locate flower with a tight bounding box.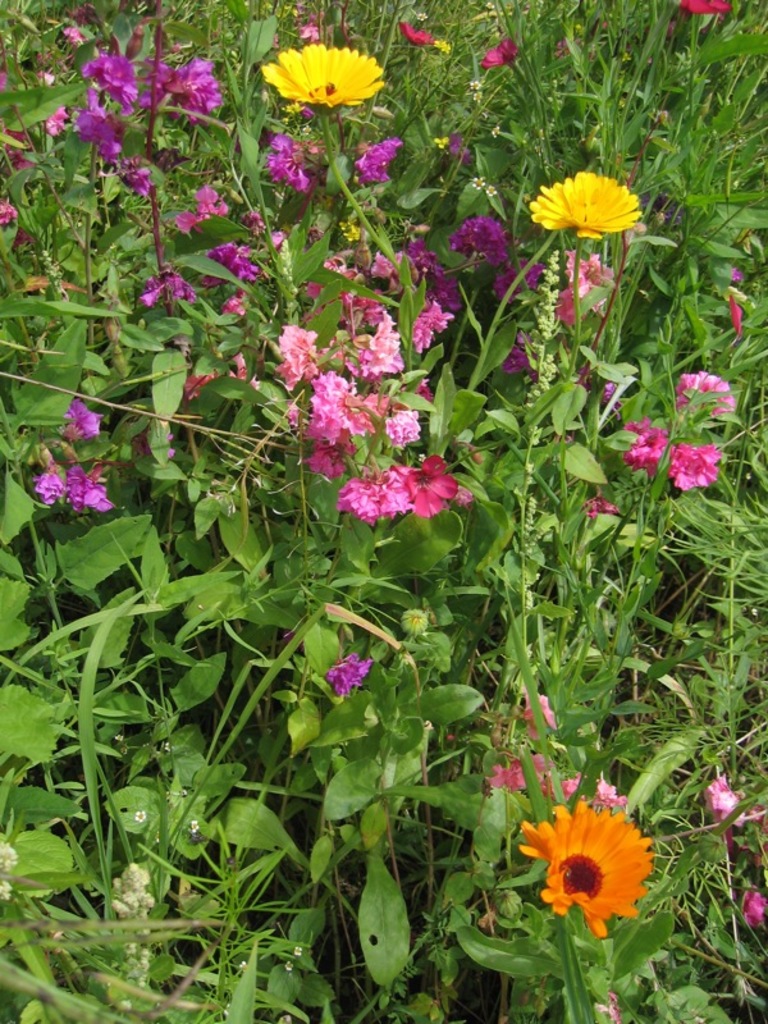
(294, 943, 310, 961).
